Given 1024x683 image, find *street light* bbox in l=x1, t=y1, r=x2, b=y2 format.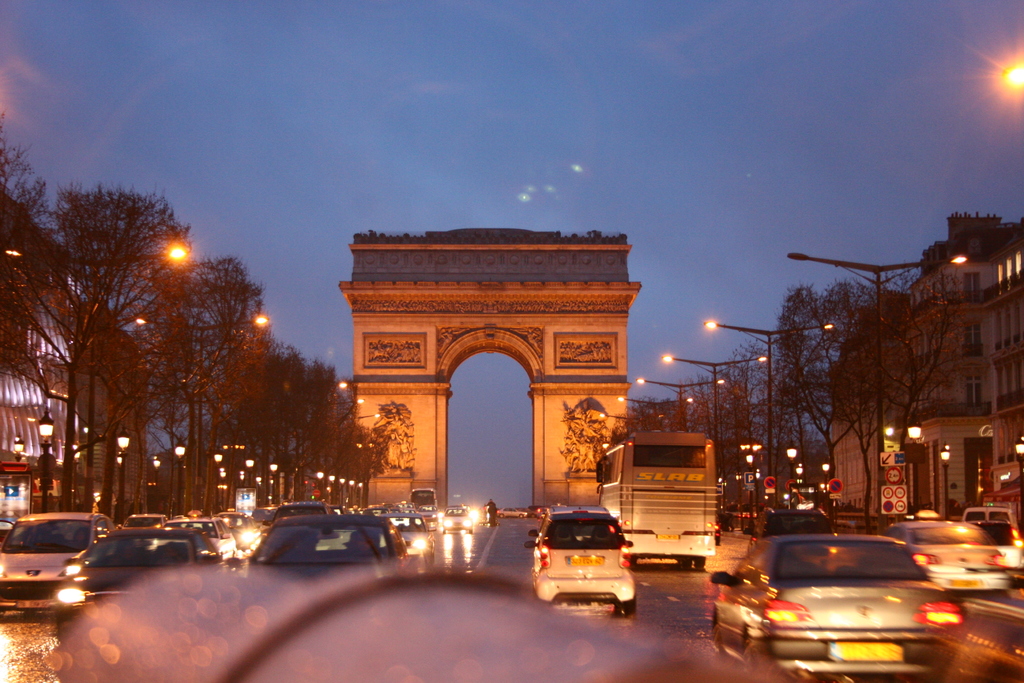
l=617, t=393, r=696, b=428.
